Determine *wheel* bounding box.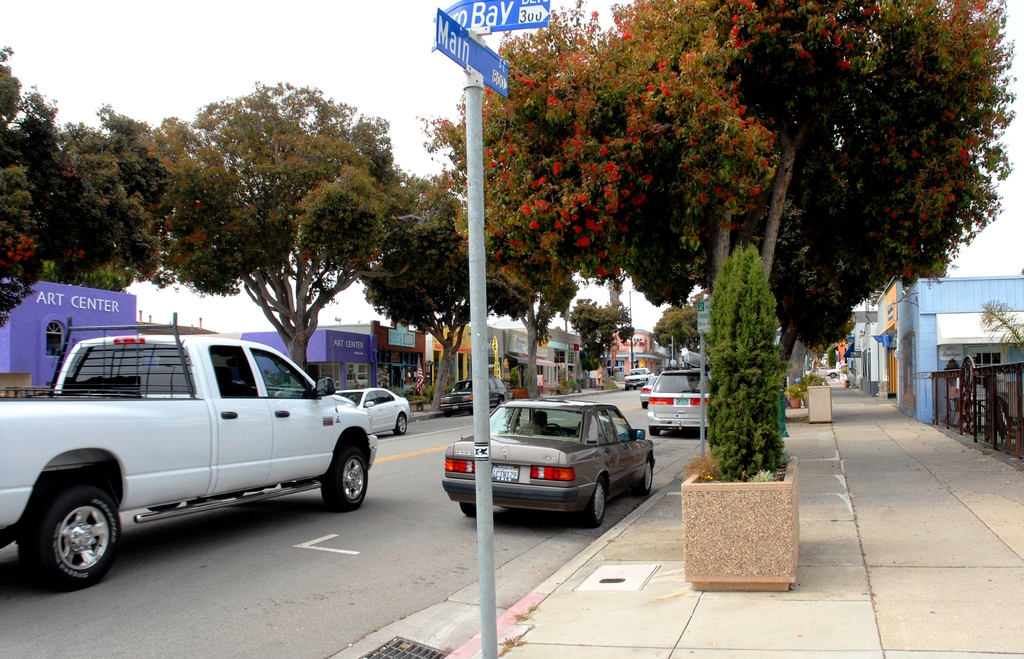
Determined: locate(148, 502, 181, 512).
